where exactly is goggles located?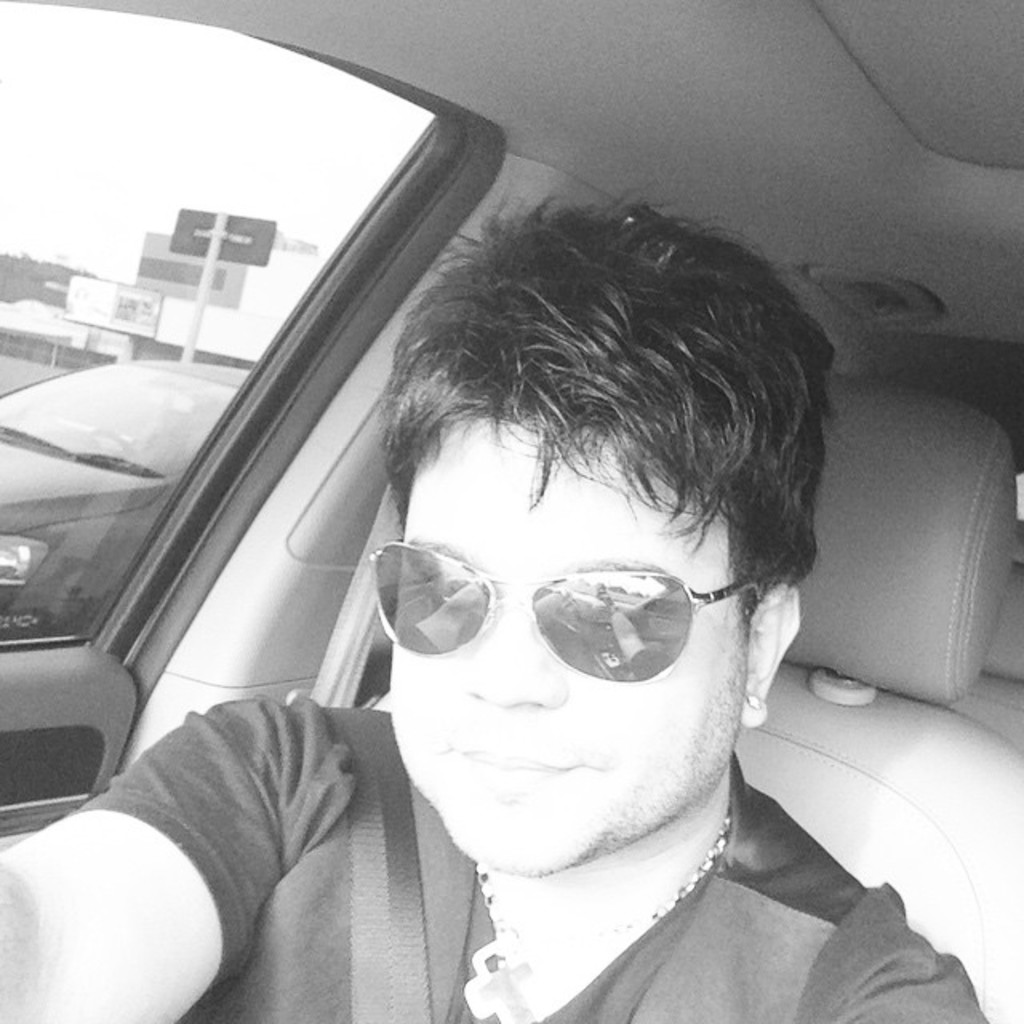
Its bounding box is box=[357, 534, 758, 706].
